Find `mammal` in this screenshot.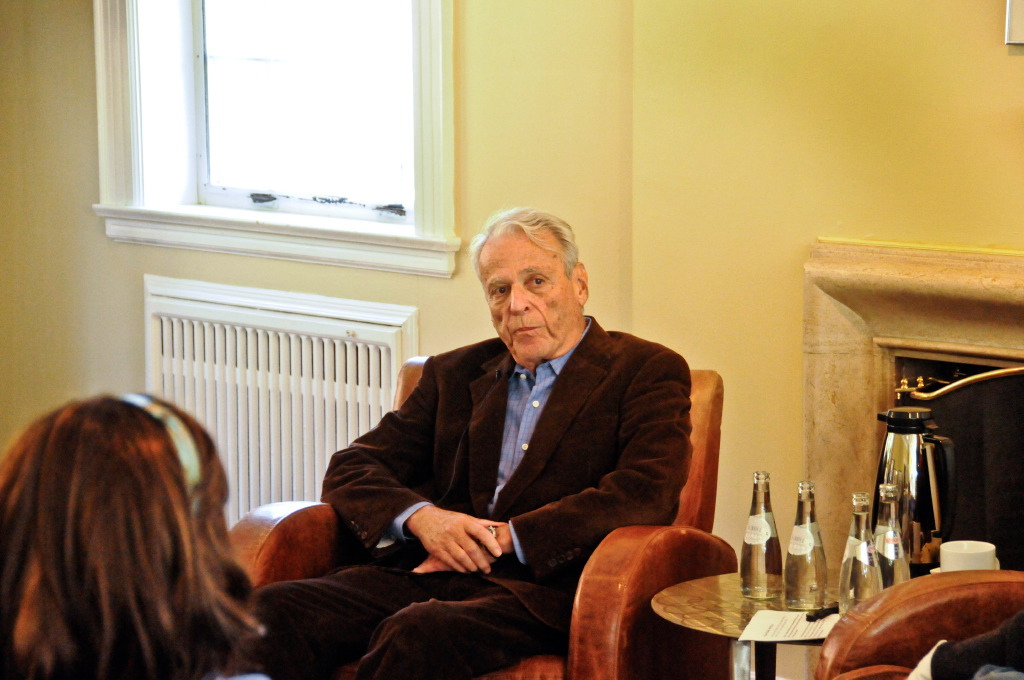
The bounding box for `mammal` is pyautogui.locateOnScreen(308, 235, 702, 658).
